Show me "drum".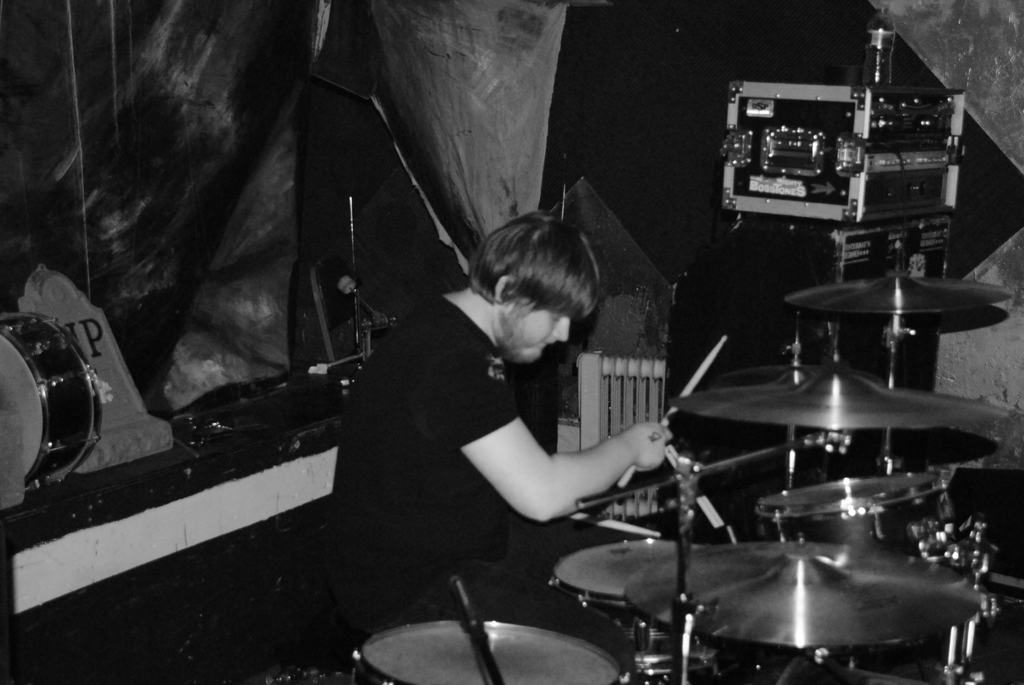
"drum" is here: [left=553, top=526, right=764, bottom=684].
